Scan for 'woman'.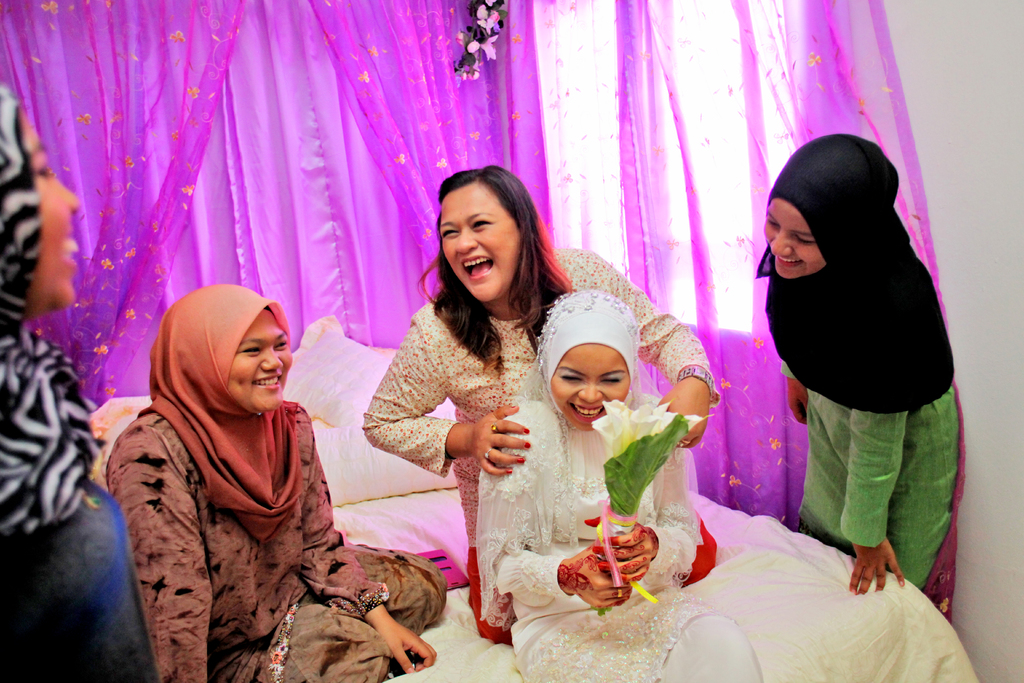
Scan result: 753,133,954,595.
